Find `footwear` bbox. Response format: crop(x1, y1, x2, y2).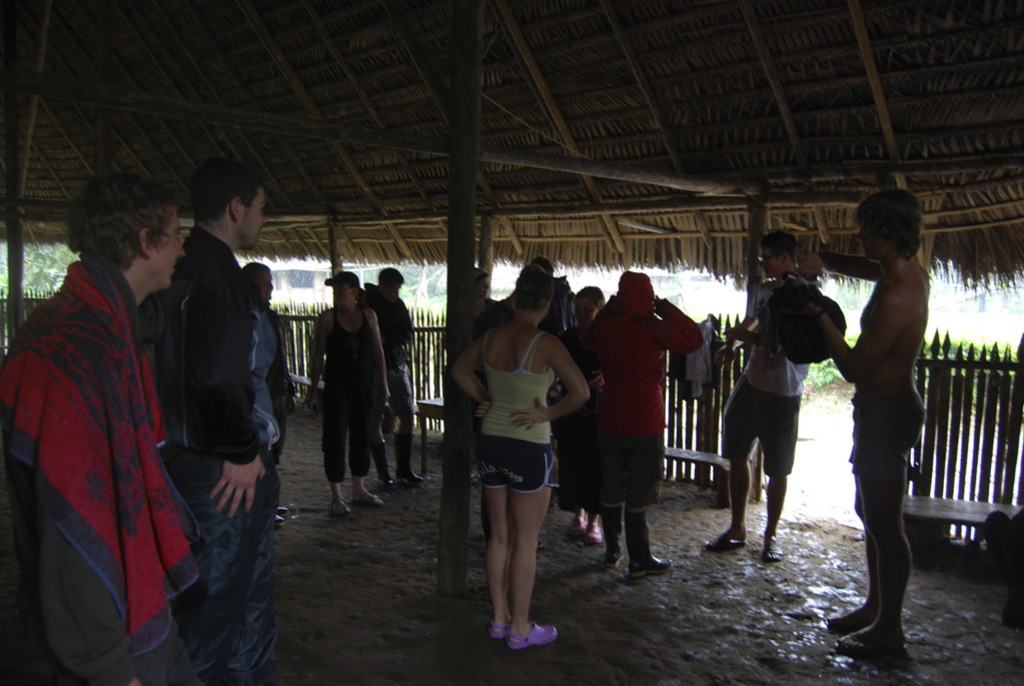
crop(706, 534, 739, 553).
